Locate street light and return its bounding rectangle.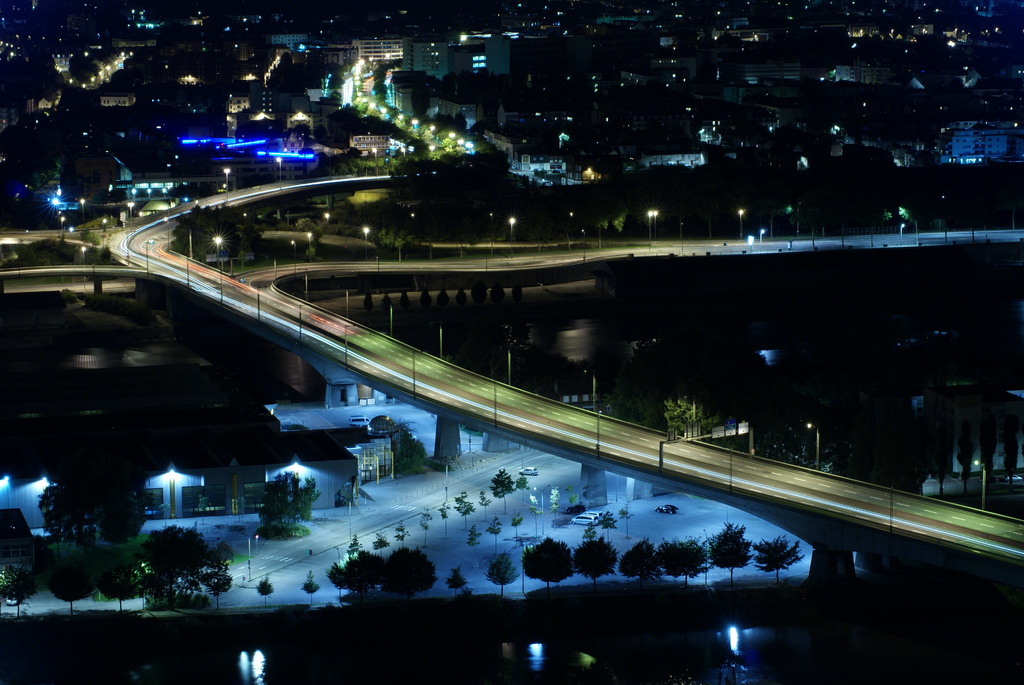
507/213/517/256.
